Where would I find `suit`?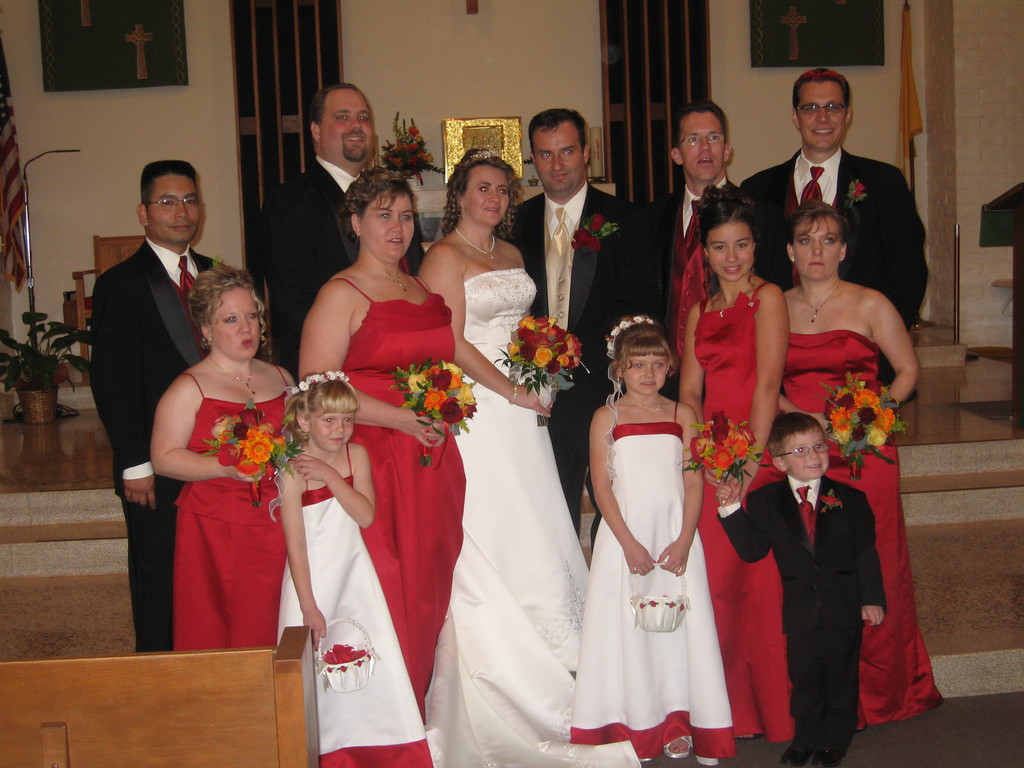
At [x1=716, y1=472, x2=892, y2=755].
